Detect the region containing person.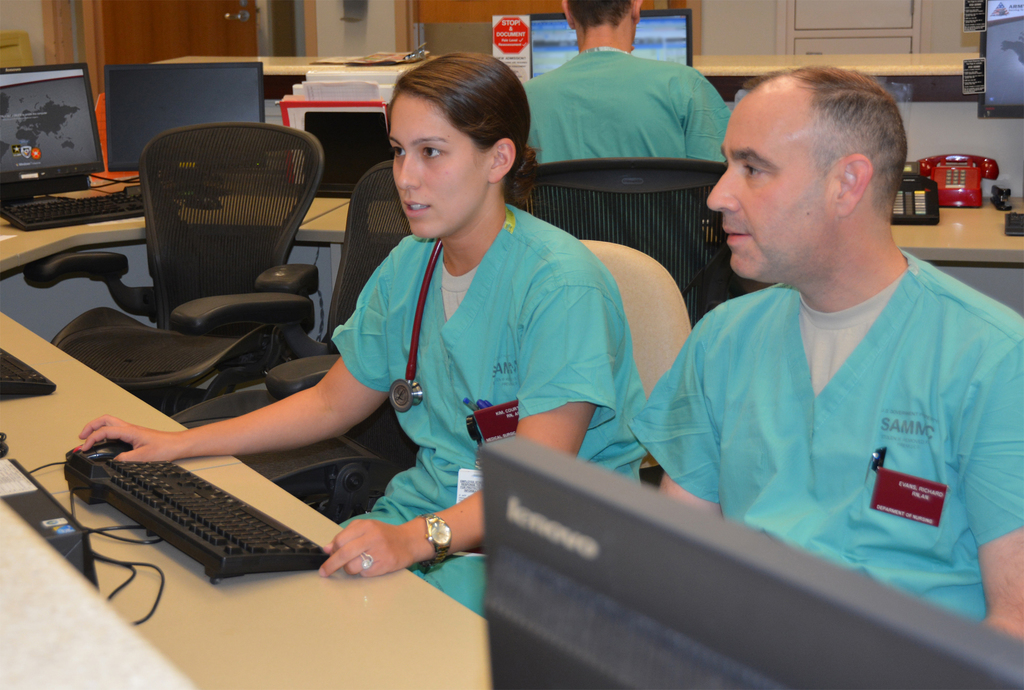
524, 0, 731, 164.
